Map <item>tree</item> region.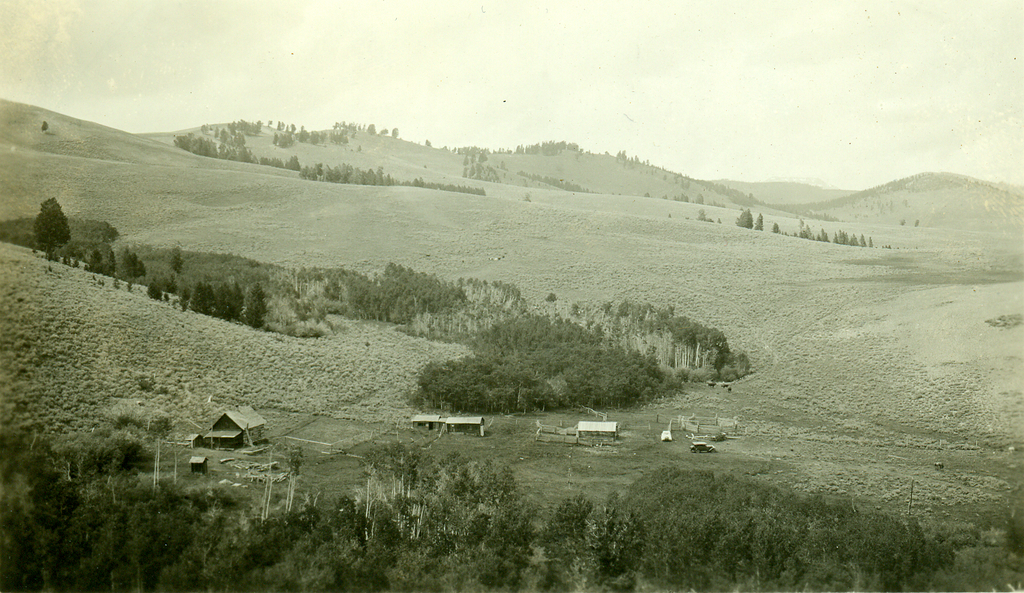
Mapped to locate(106, 244, 111, 277).
